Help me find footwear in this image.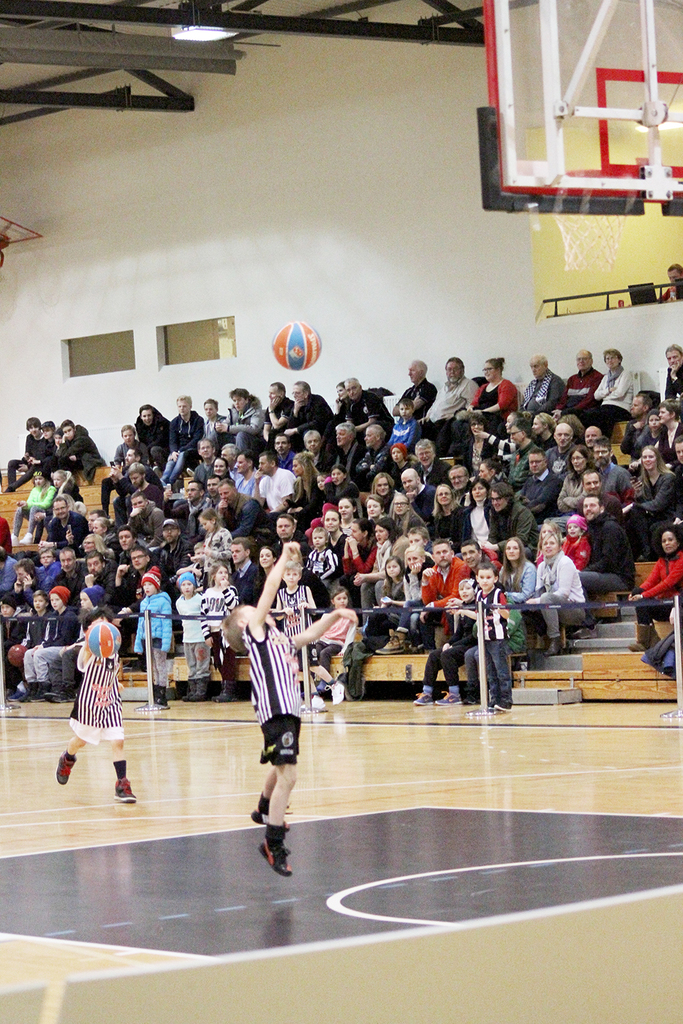
Found it: {"x1": 112, "y1": 777, "x2": 138, "y2": 808}.
